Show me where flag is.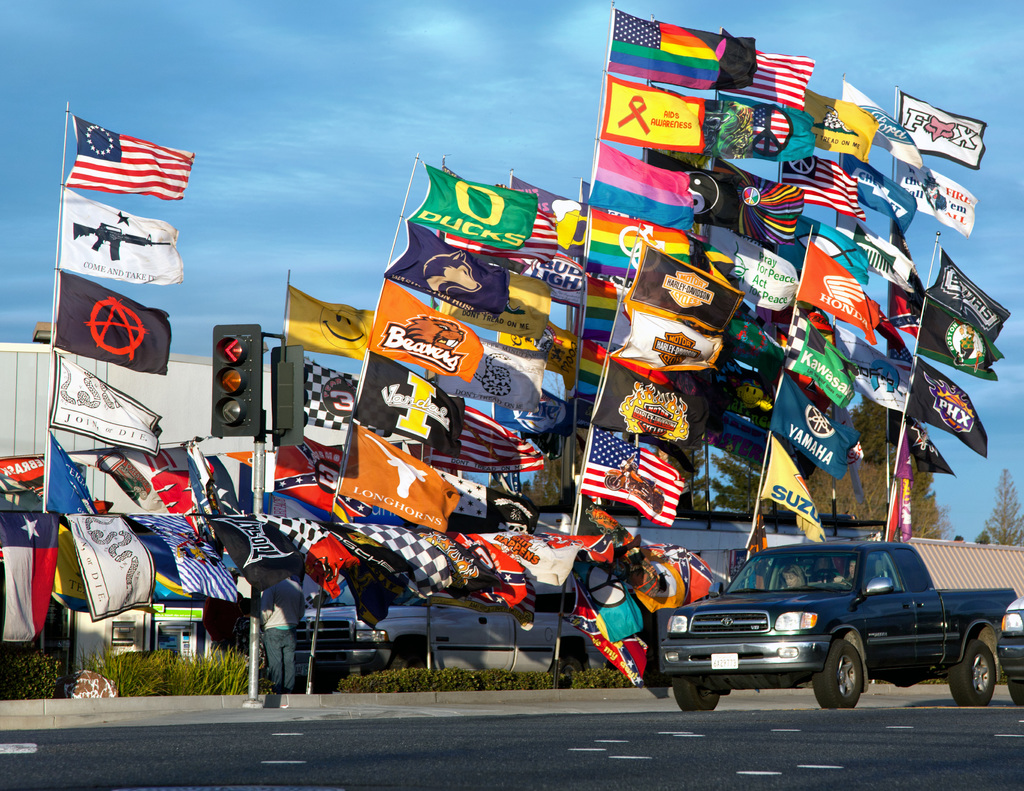
flag is at bbox=(42, 349, 165, 463).
